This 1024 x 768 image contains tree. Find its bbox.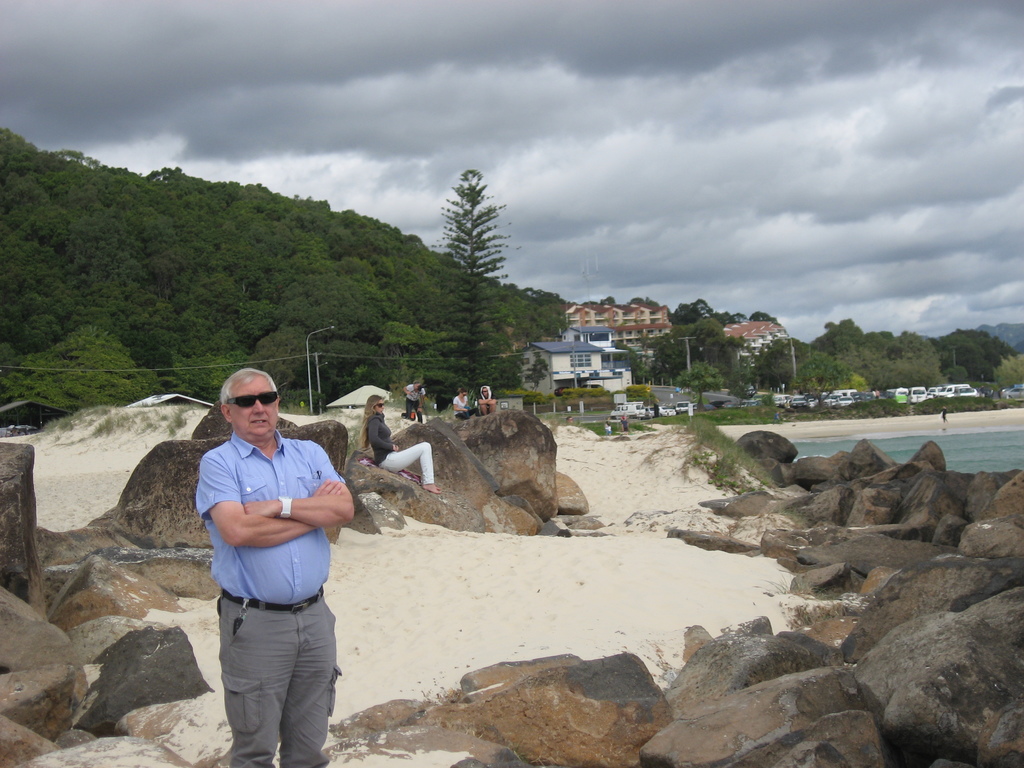
region(403, 159, 511, 440).
